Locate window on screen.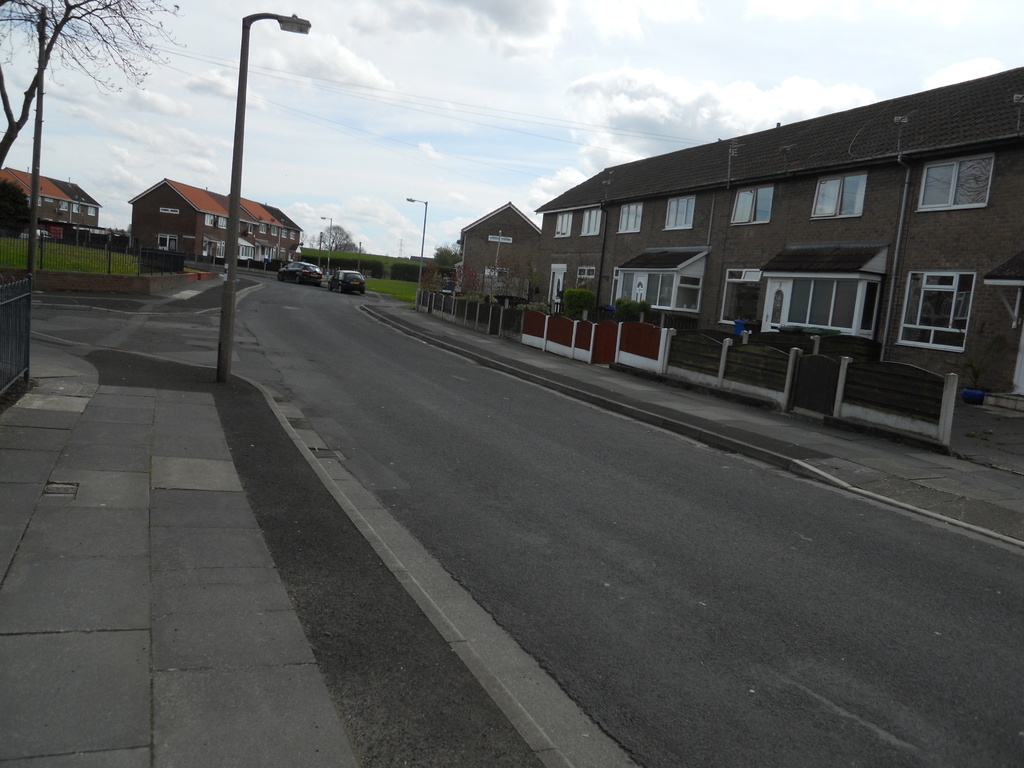
On screen at box(271, 225, 279, 236).
